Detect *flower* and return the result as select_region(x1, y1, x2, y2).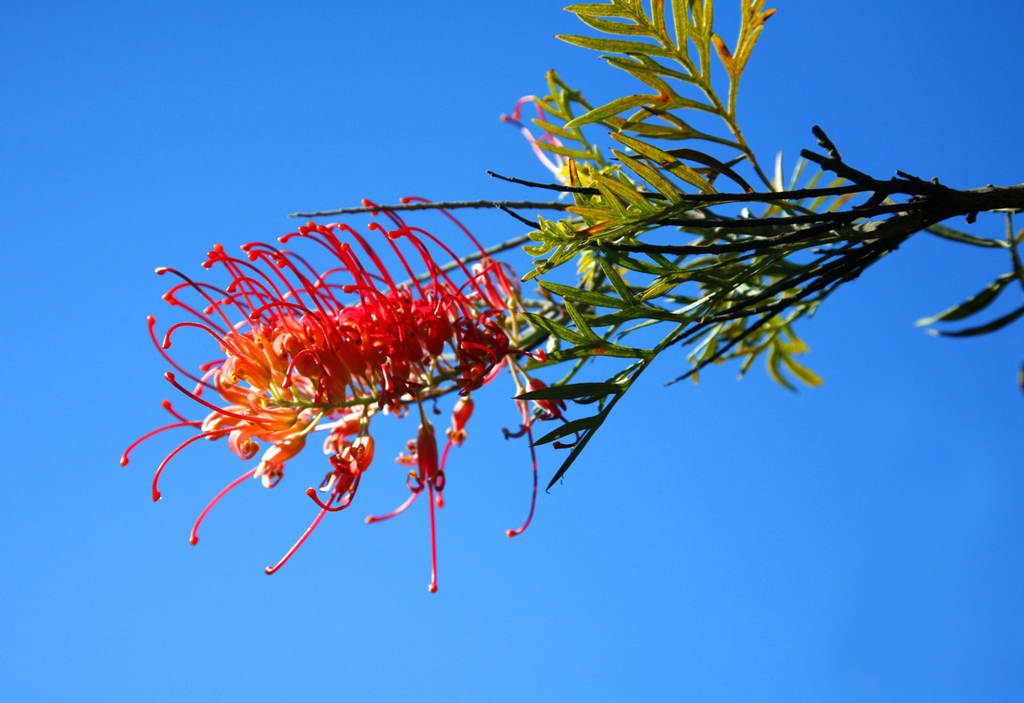
select_region(83, 194, 609, 631).
